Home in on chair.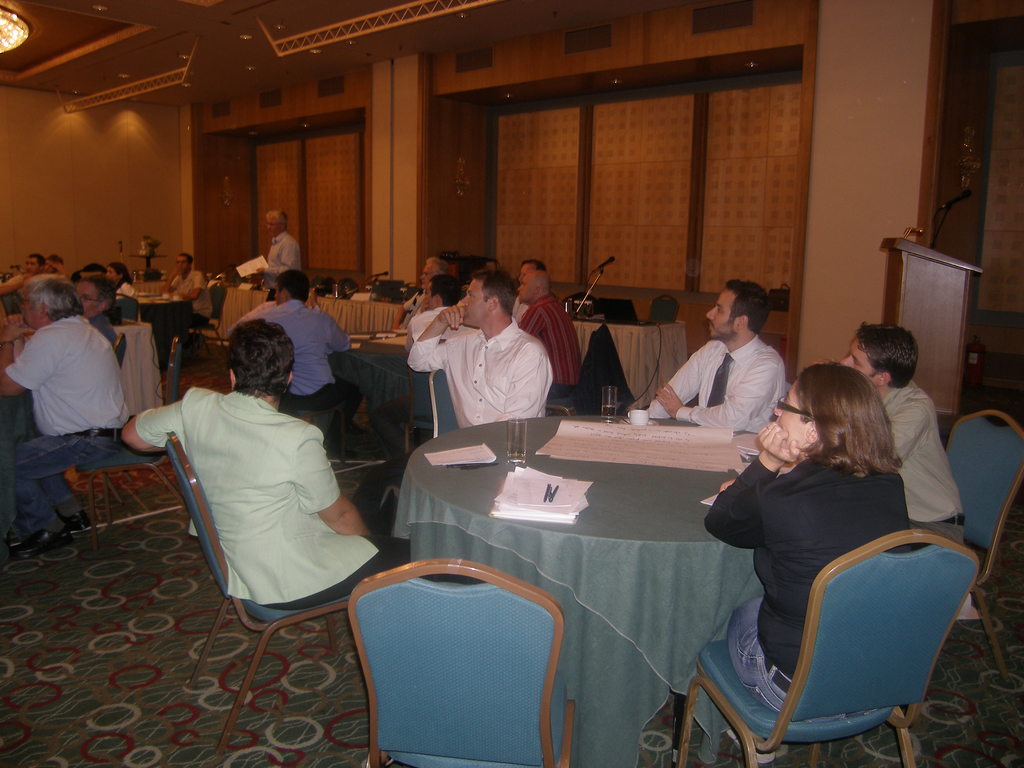
Homed in at x1=543, y1=392, x2=578, y2=417.
